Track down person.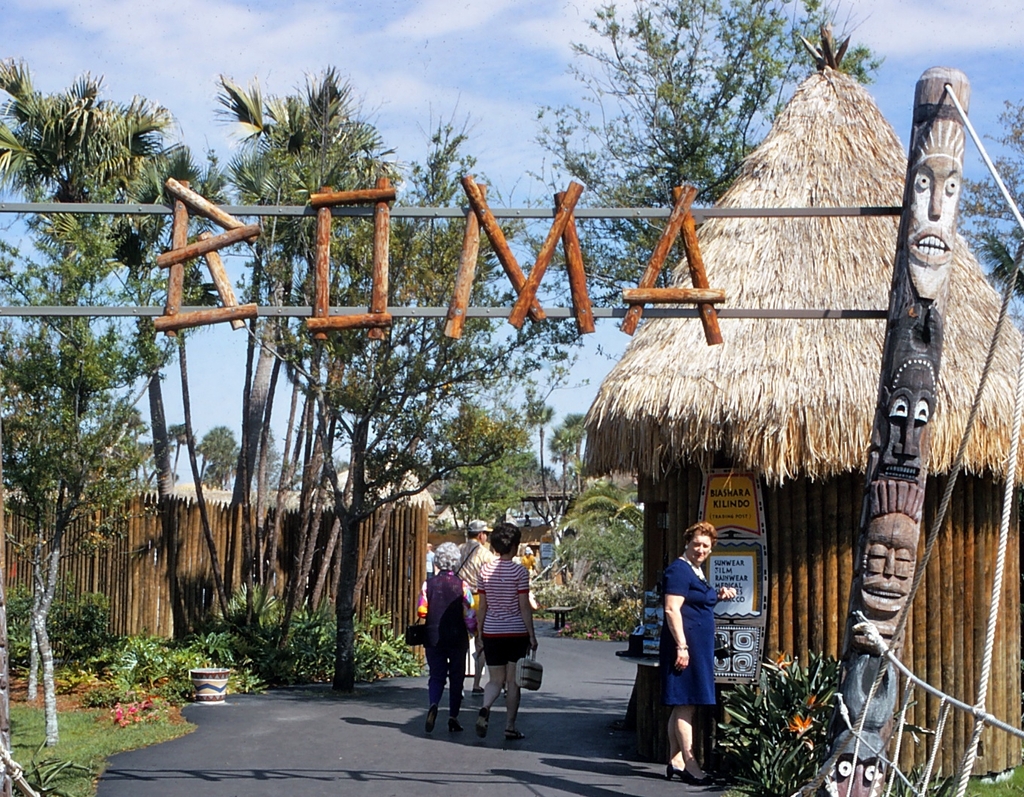
Tracked to 471, 524, 540, 739.
